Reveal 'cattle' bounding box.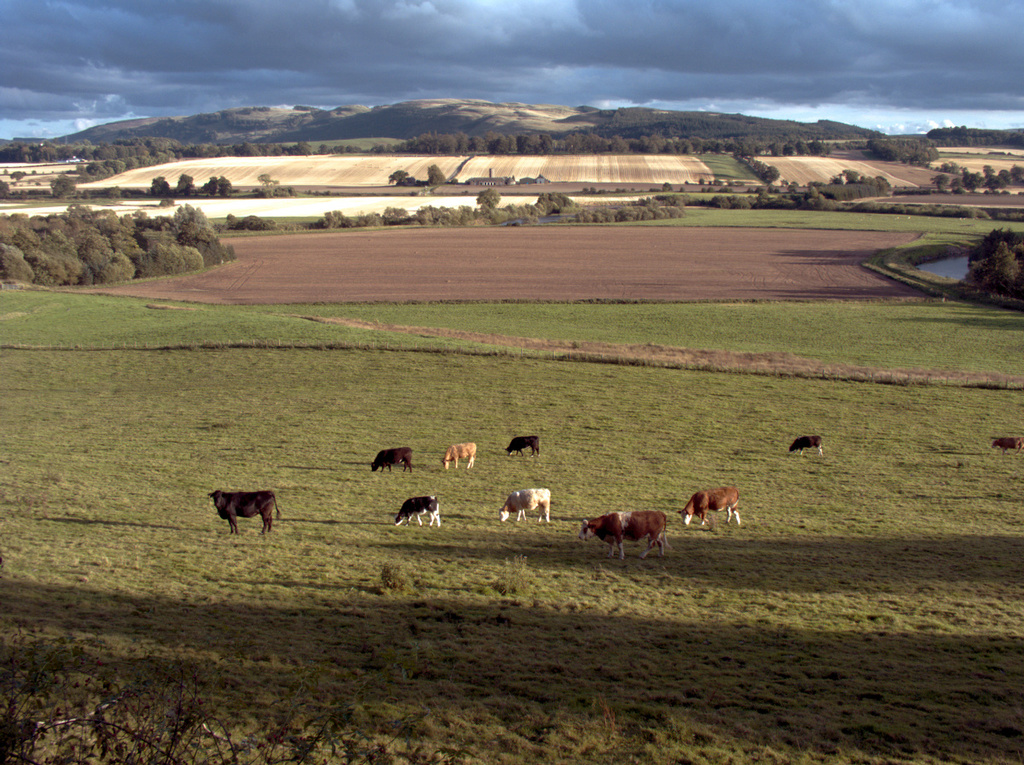
Revealed: locate(580, 510, 671, 559).
